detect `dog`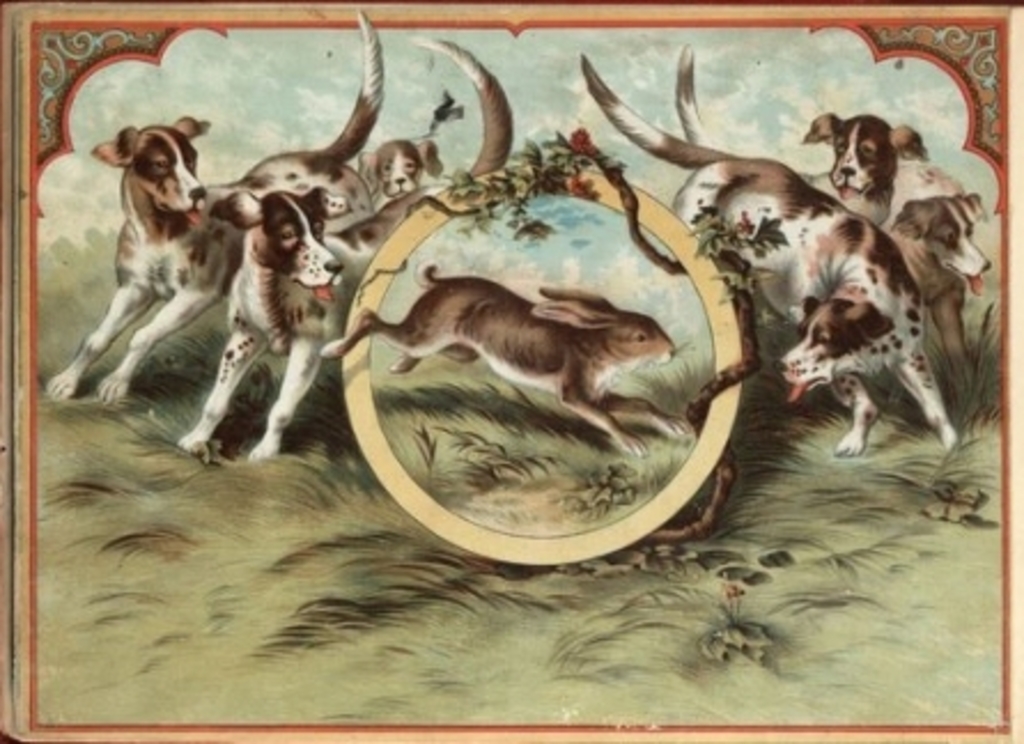
<region>673, 46, 925, 225</region>
